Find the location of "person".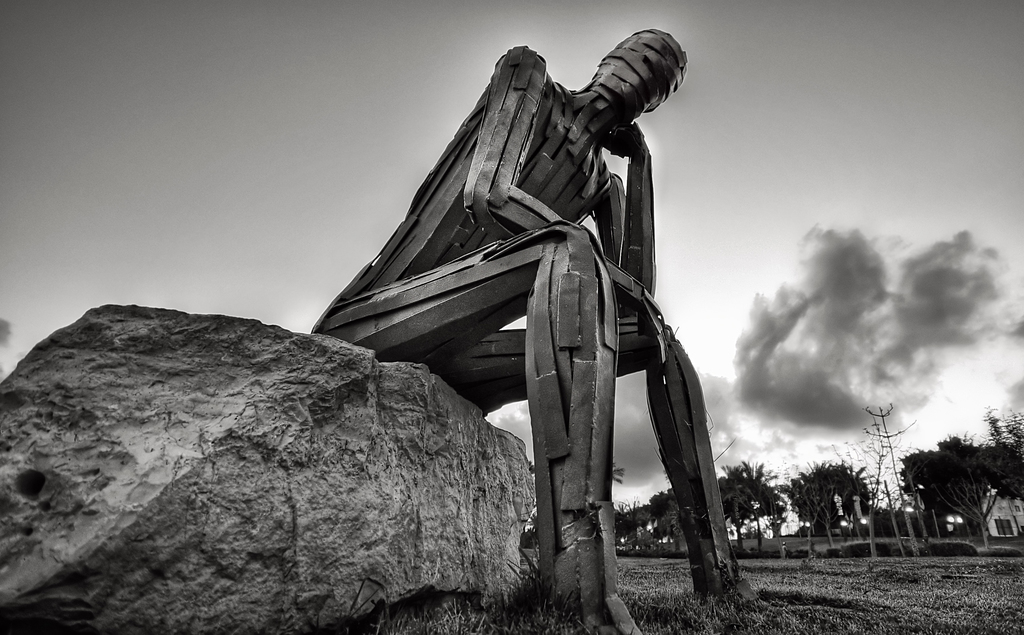
Location: bbox=(308, 31, 767, 634).
